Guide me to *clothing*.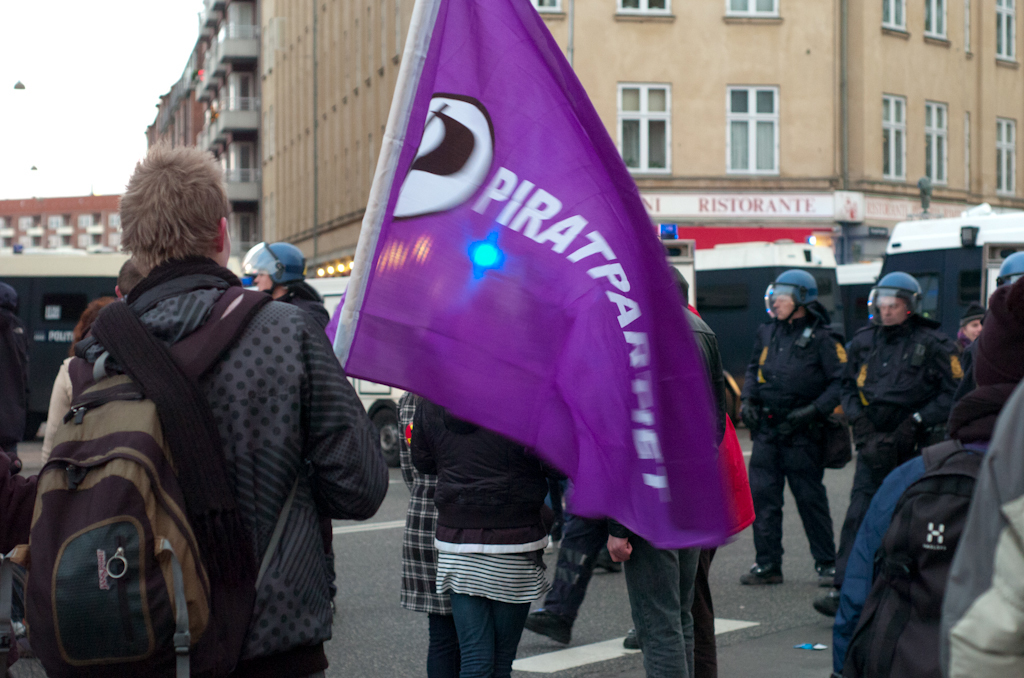
Guidance: <bbox>543, 497, 610, 633</bbox>.
